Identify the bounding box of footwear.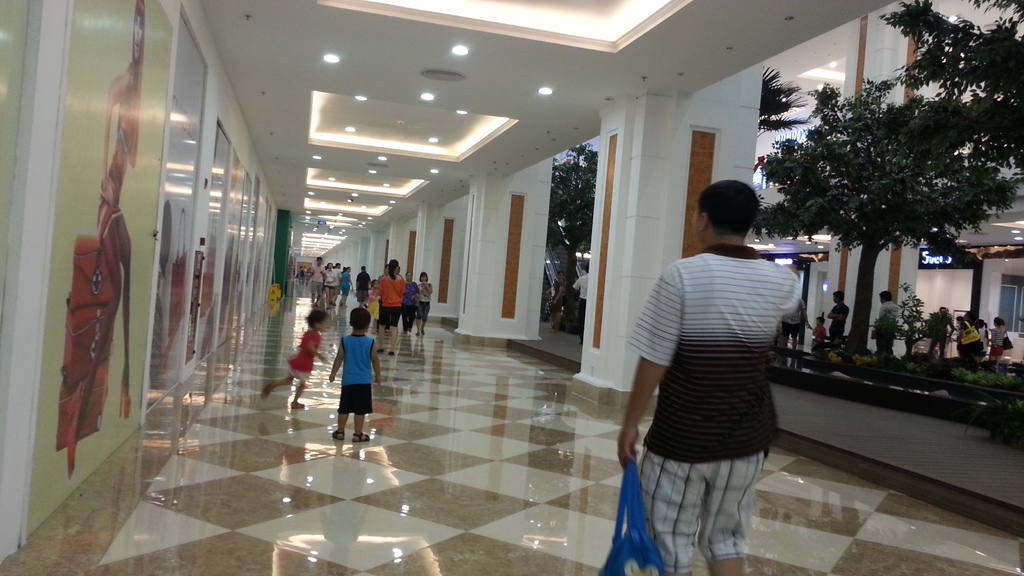
crop(259, 380, 272, 401).
